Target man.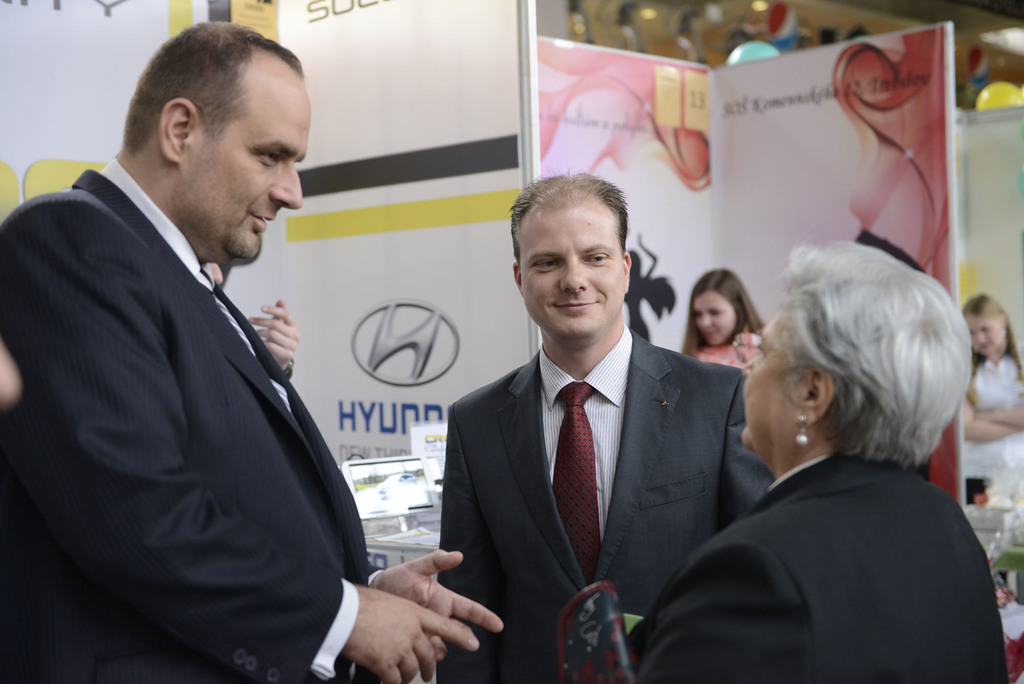
Target region: select_region(0, 23, 500, 681).
